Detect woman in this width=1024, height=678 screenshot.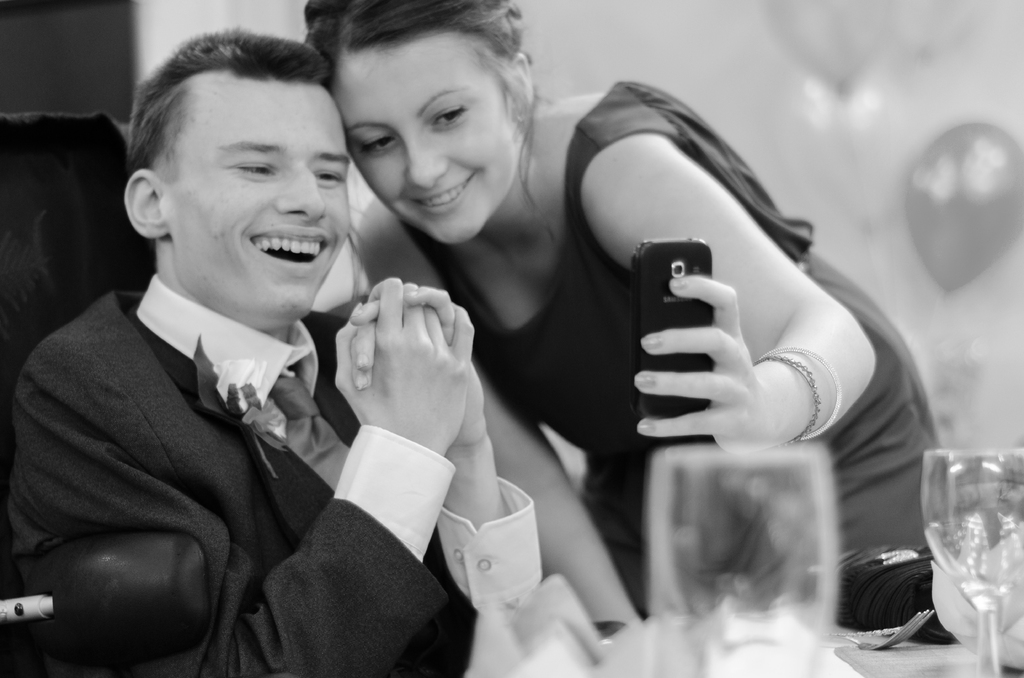
Detection: <box>372,36,880,652</box>.
